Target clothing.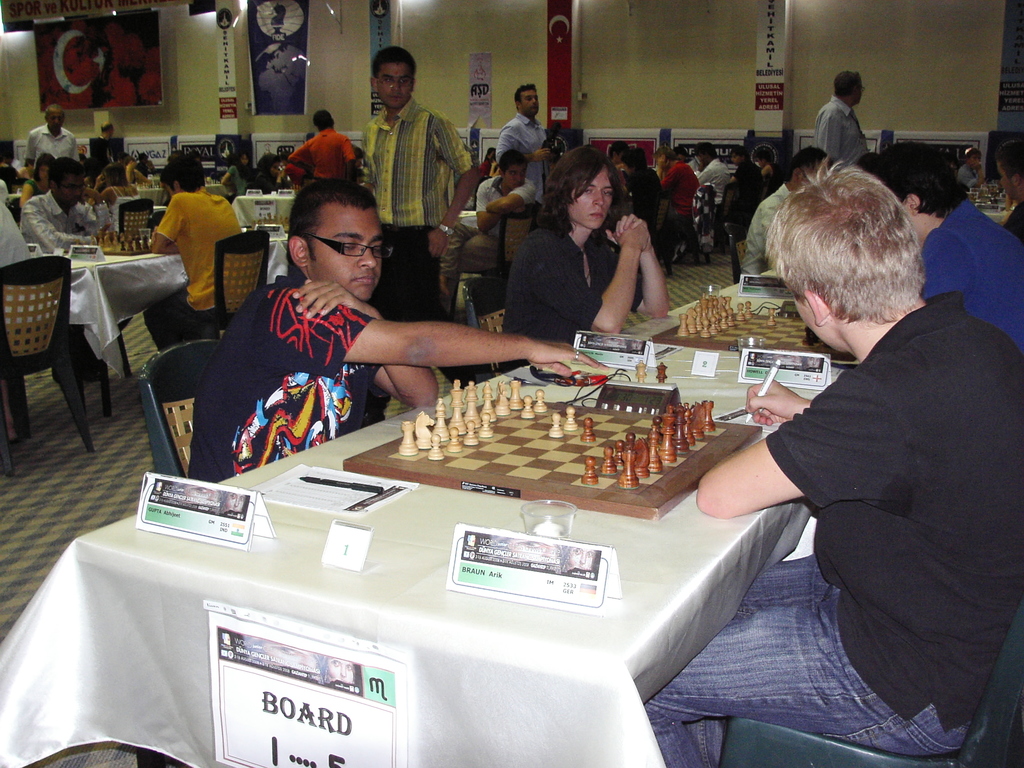
Target region: detection(369, 101, 483, 319).
